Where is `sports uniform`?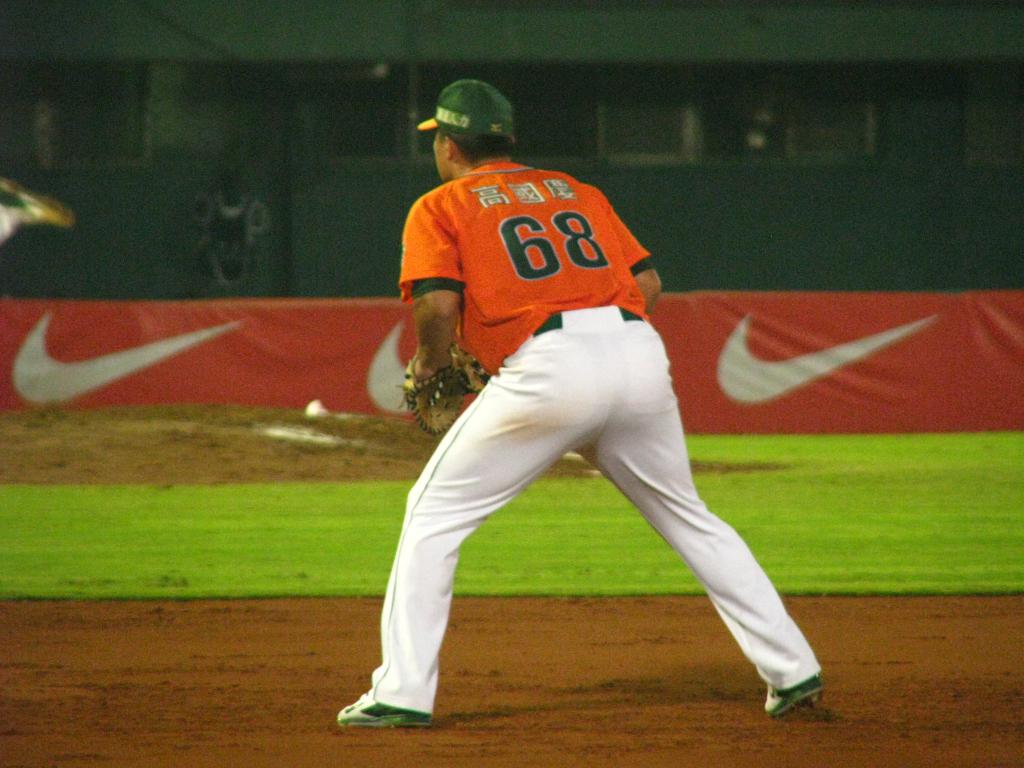
[340, 77, 821, 730].
